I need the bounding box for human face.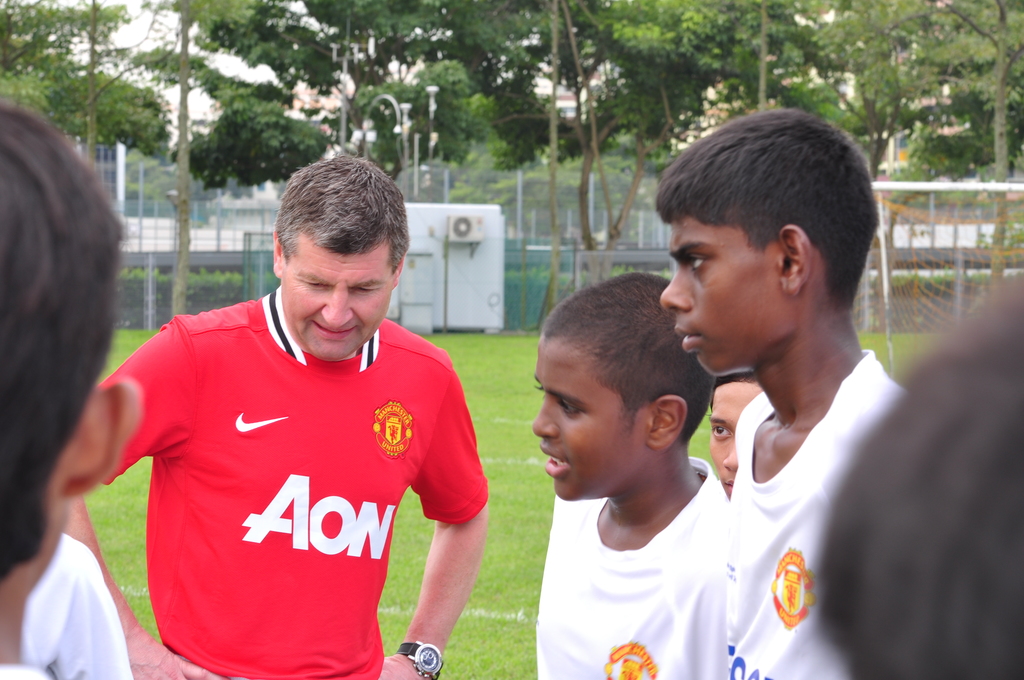
Here it is: 276, 248, 392, 364.
